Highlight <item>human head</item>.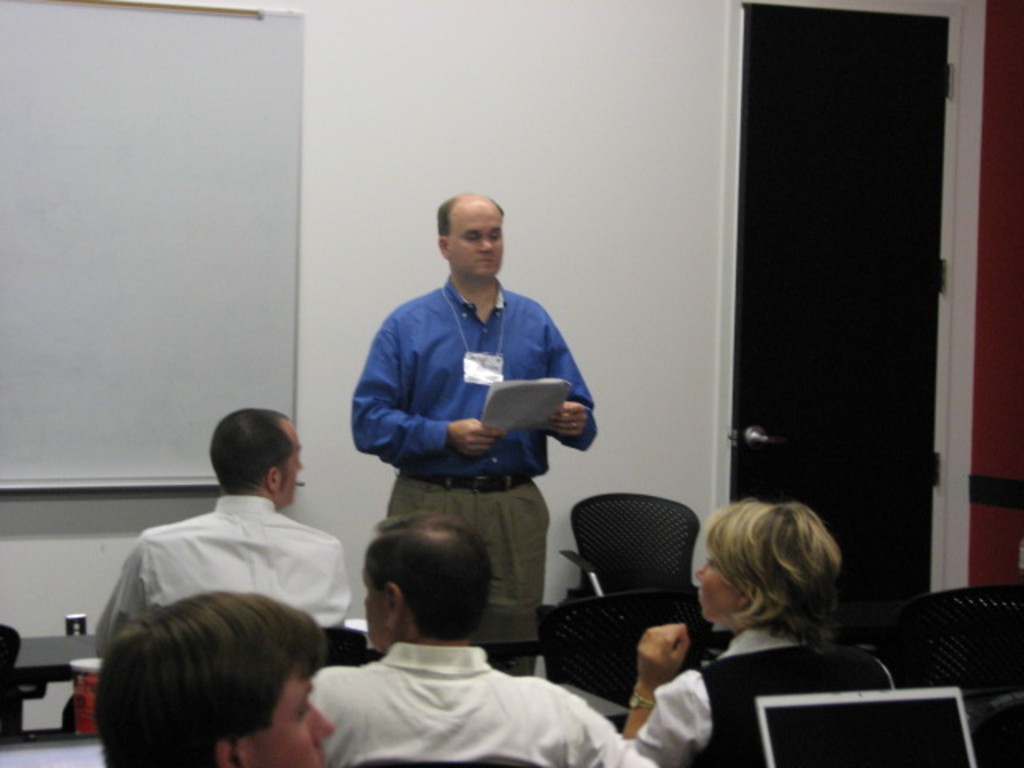
Highlighted region: (437,189,502,277).
